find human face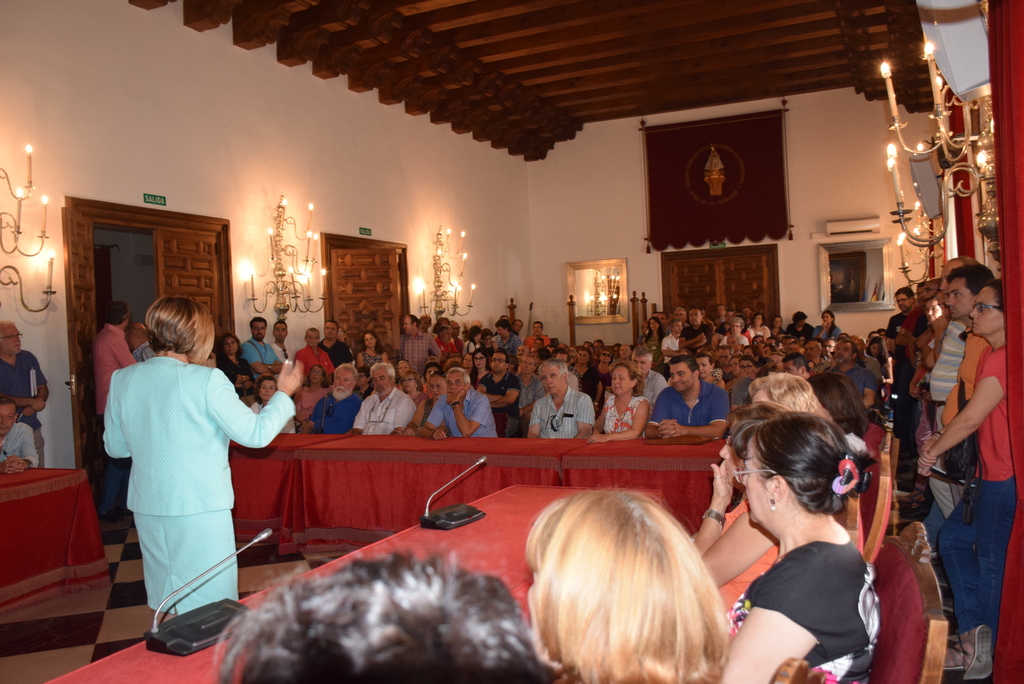
[223, 335, 237, 357]
